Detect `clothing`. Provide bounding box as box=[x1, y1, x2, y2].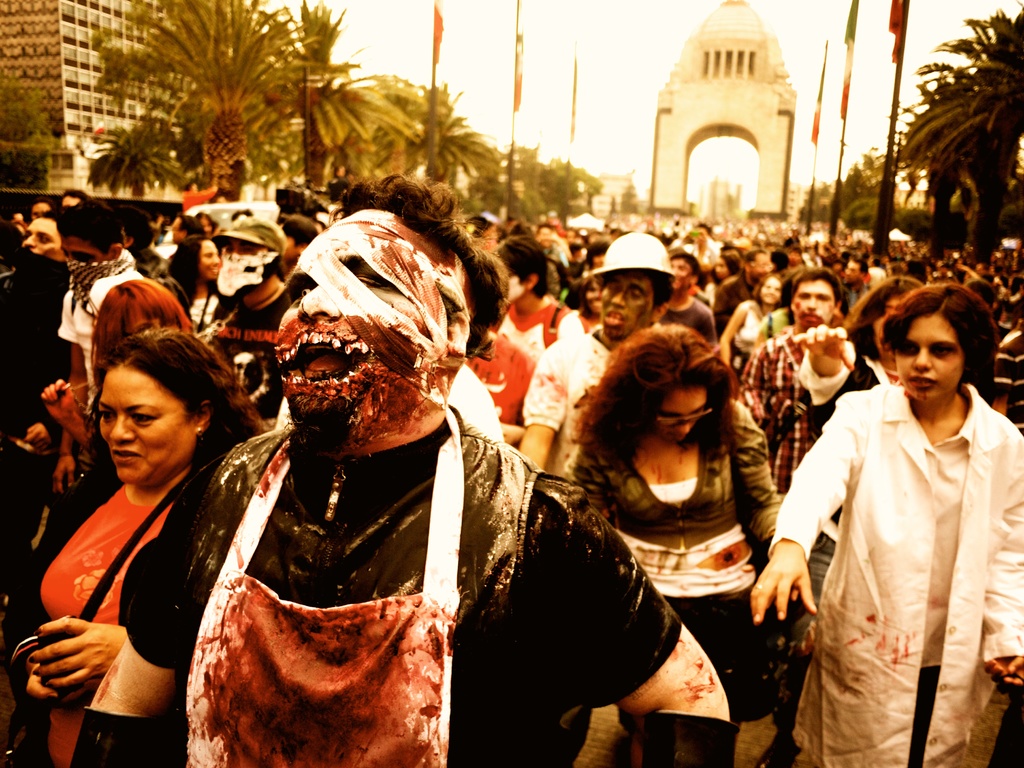
box=[785, 355, 1014, 748].
